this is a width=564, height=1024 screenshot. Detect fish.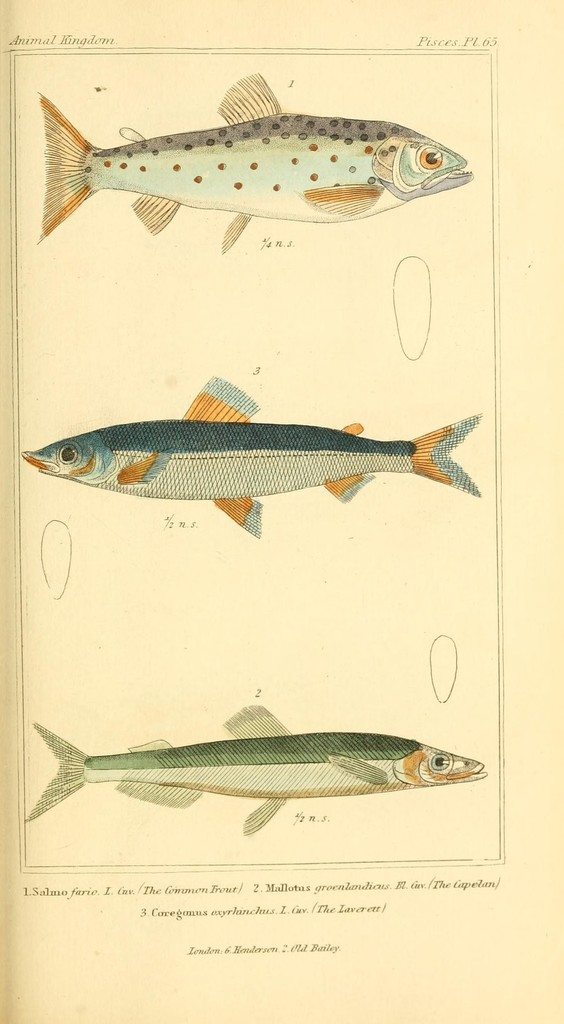
locate(19, 69, 486, 253).
